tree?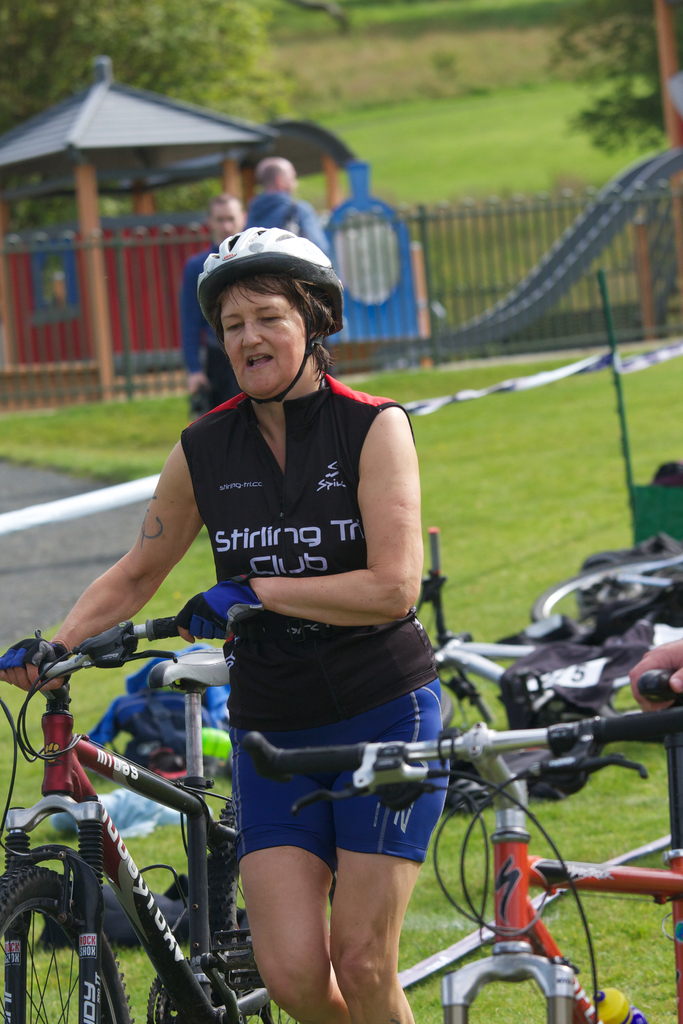
<region>0, 0, 305, 222</region>
